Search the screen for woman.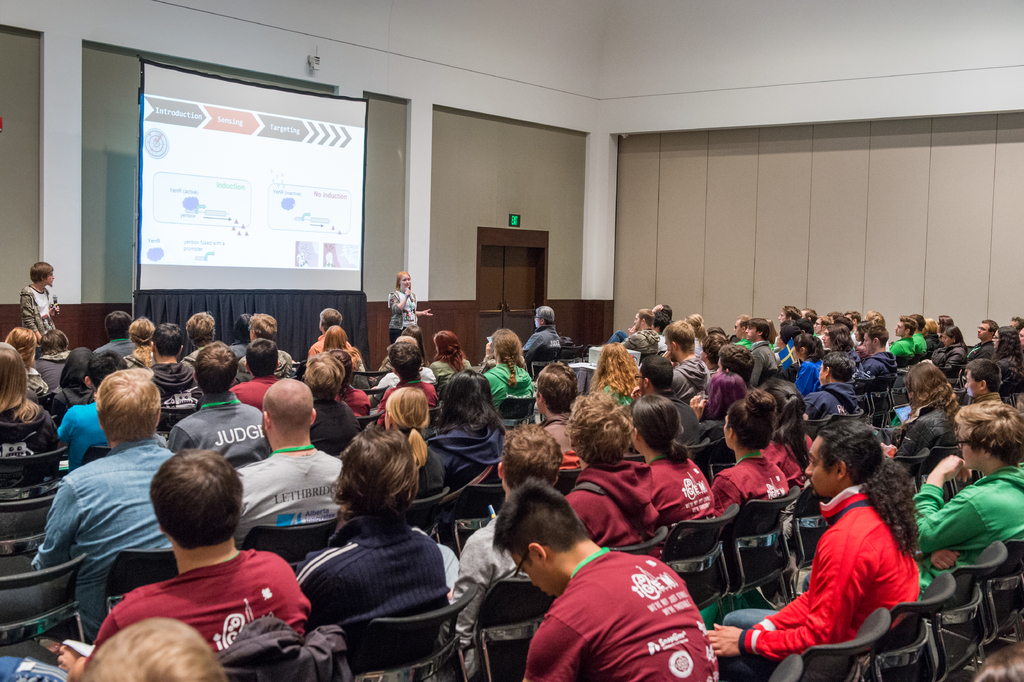
Found at BBox(0, 342, 59, 544).
